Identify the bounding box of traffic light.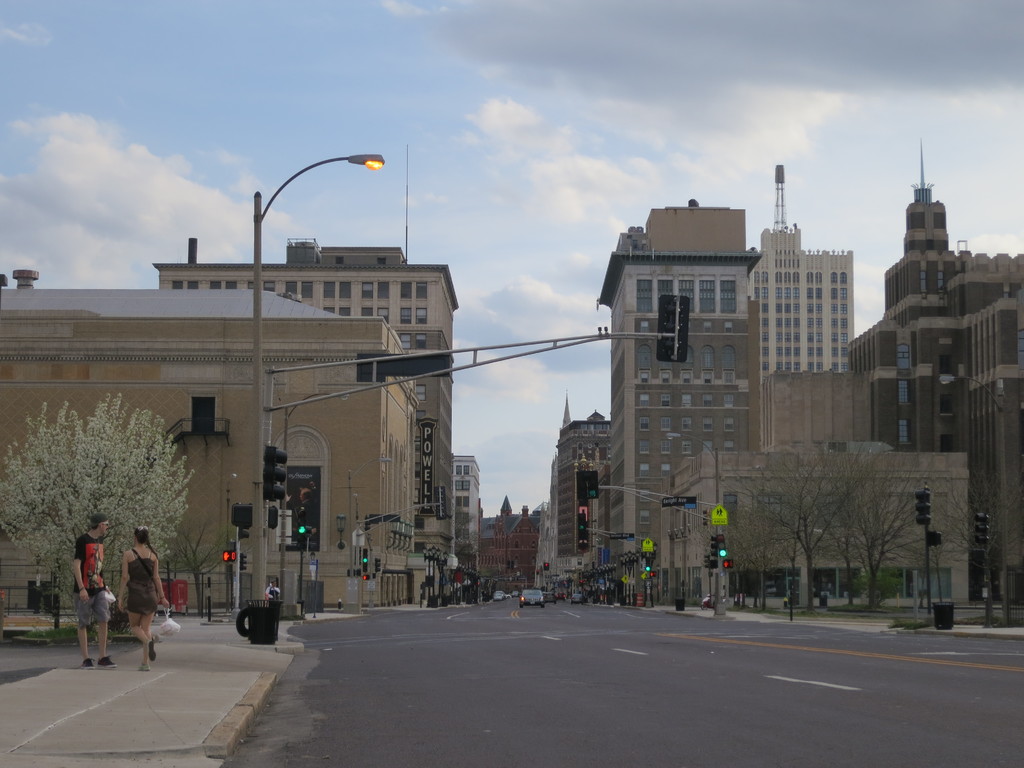
l=650, t=572, r=657, b=577.
